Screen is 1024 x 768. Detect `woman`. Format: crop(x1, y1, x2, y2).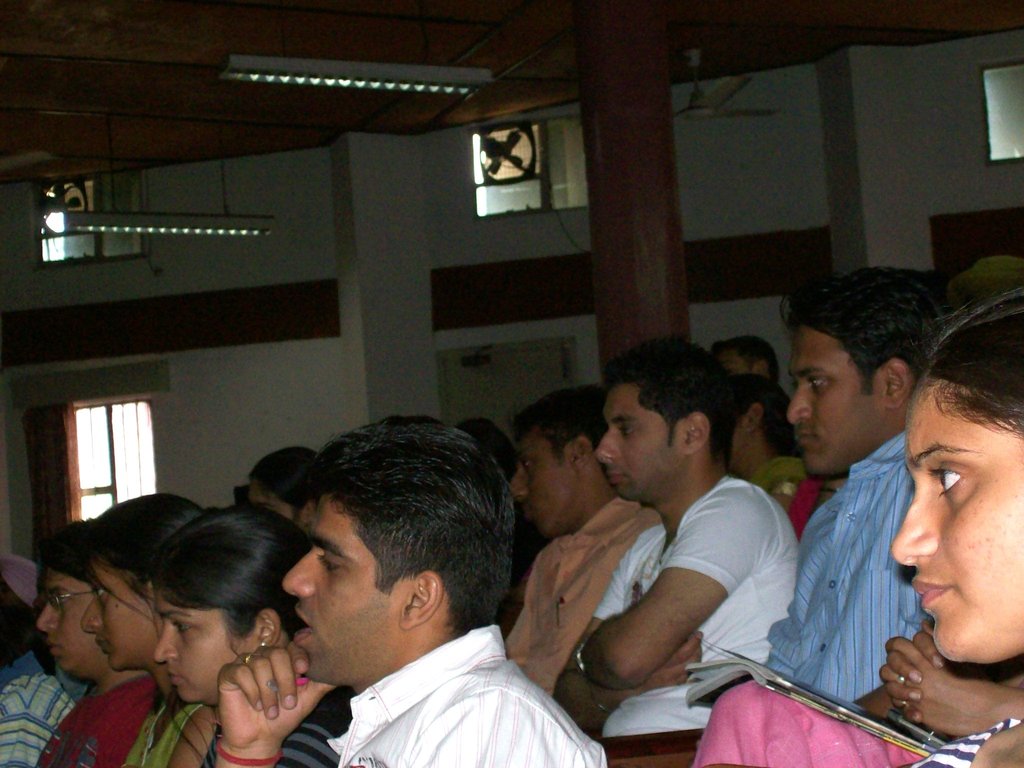
crop(881, 294, 1023, 767).
